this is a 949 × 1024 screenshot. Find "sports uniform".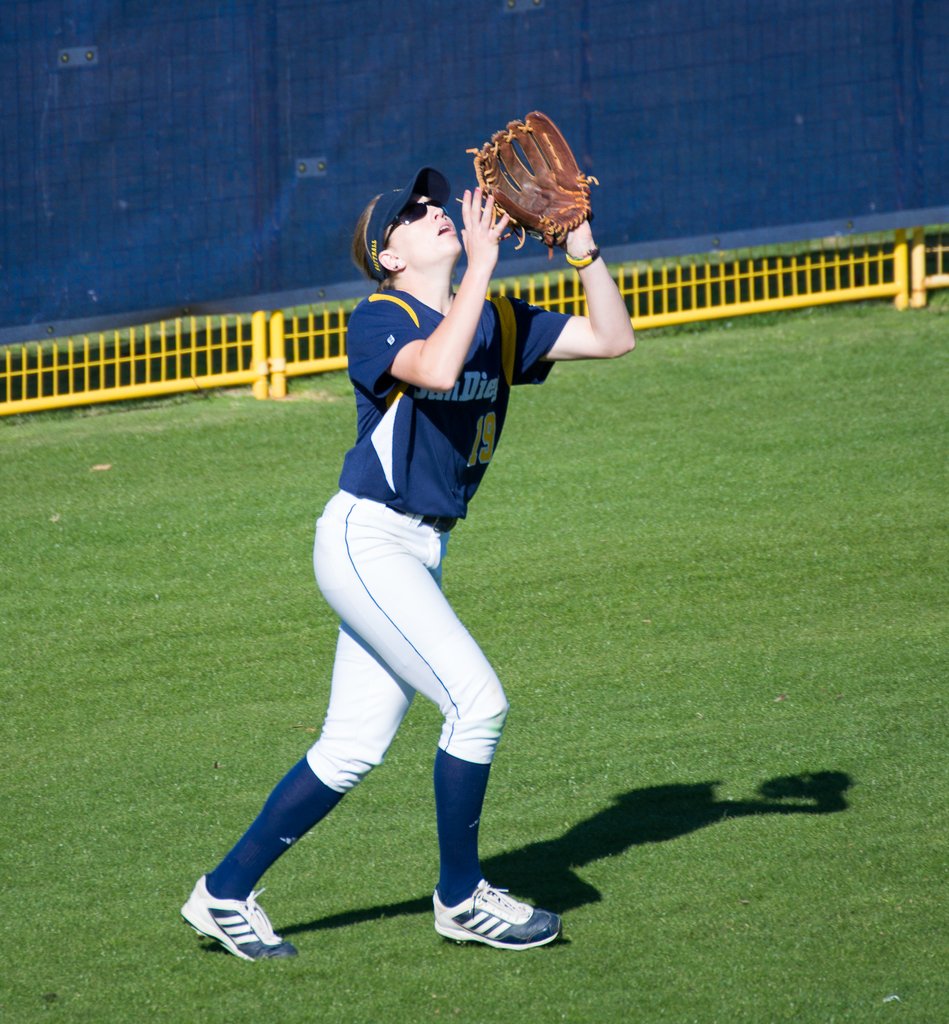
Bounding box: [186, 276, 565, 979].
